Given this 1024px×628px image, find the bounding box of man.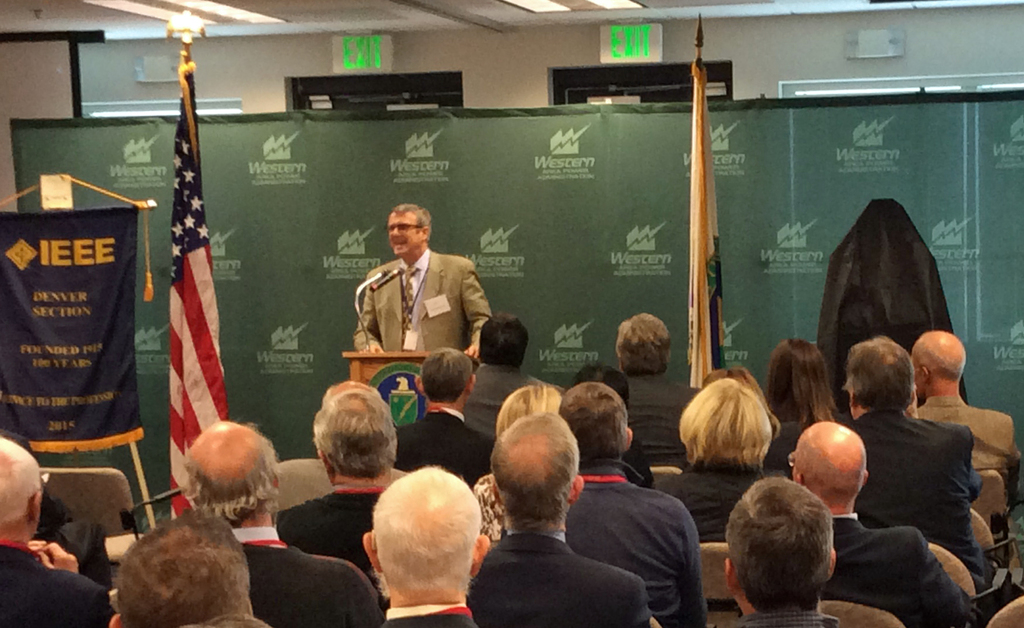
box(451, 302, 518, 446).
